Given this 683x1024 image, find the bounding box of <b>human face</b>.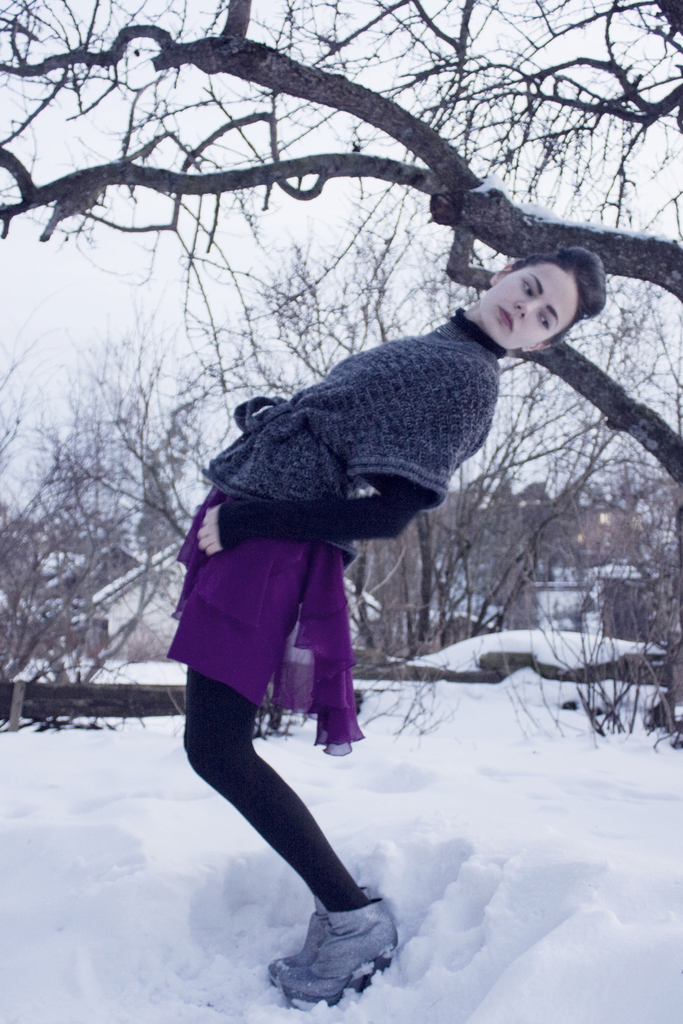
482/265/580/346.
